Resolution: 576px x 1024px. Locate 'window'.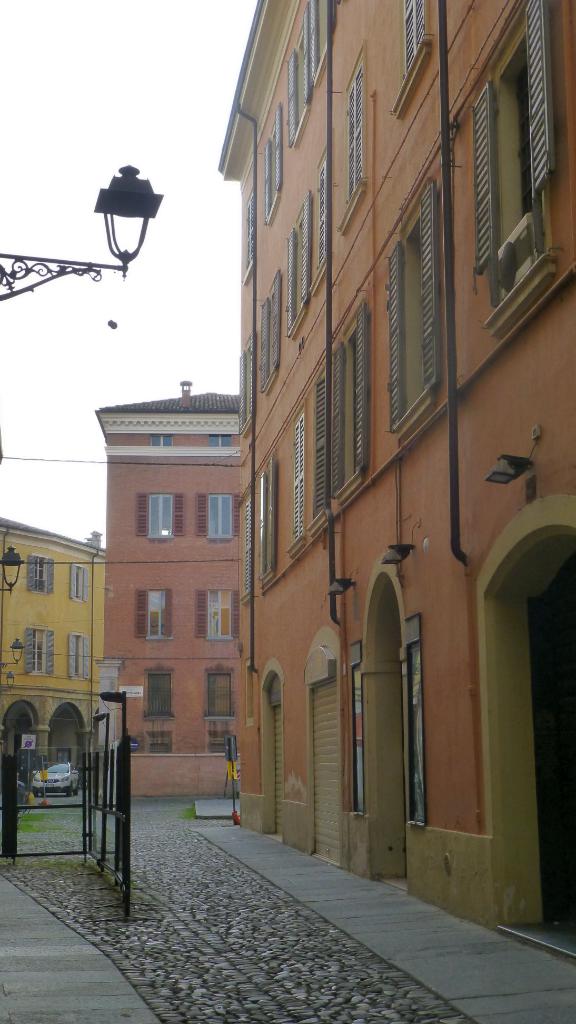
[332, 305, 371, 498].
